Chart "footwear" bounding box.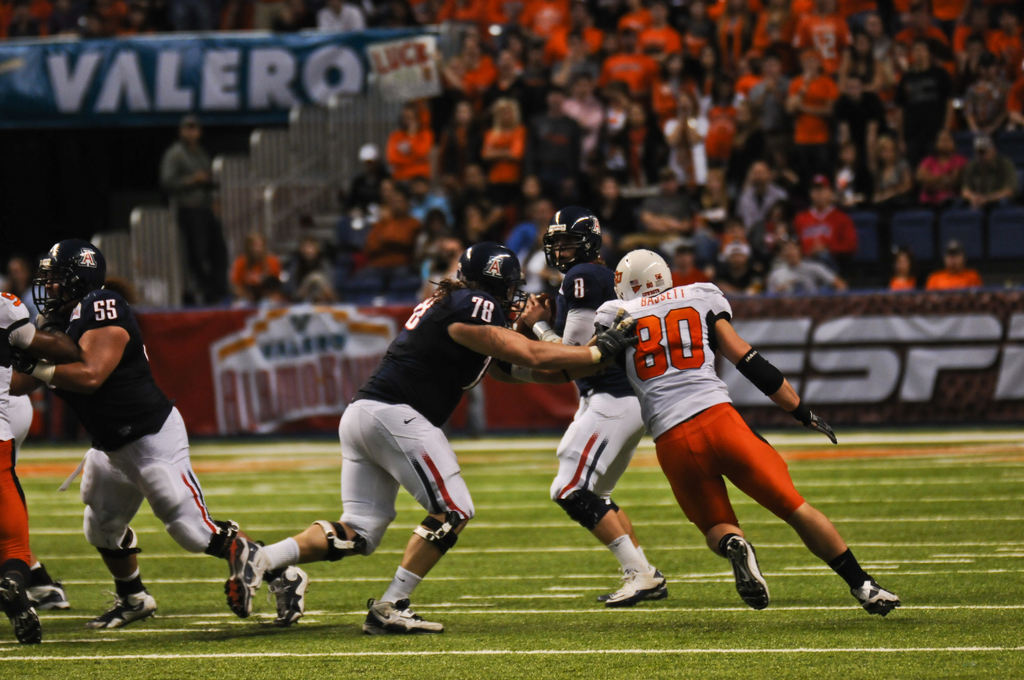
Charted: Rect(0, 576, 41, 644).
